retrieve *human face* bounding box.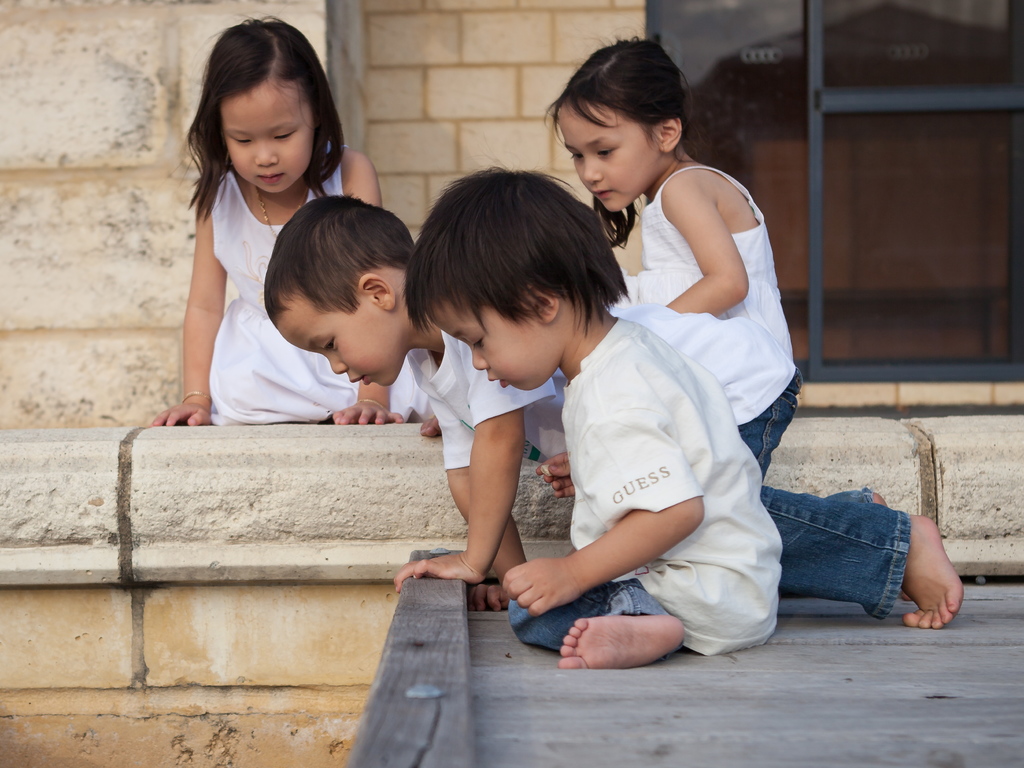
Bounding box: pyautogui.locateOnScreen(274, 298, 407, 386).
